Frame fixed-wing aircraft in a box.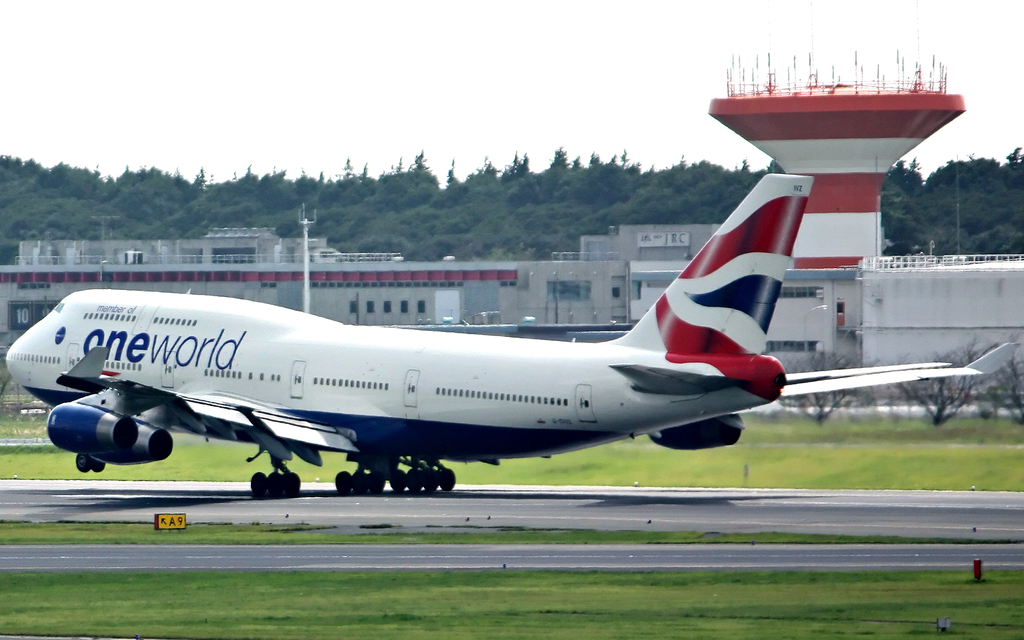
{"x1": 4, "y1": 172, "x2": 1016, "y2": 497}.
